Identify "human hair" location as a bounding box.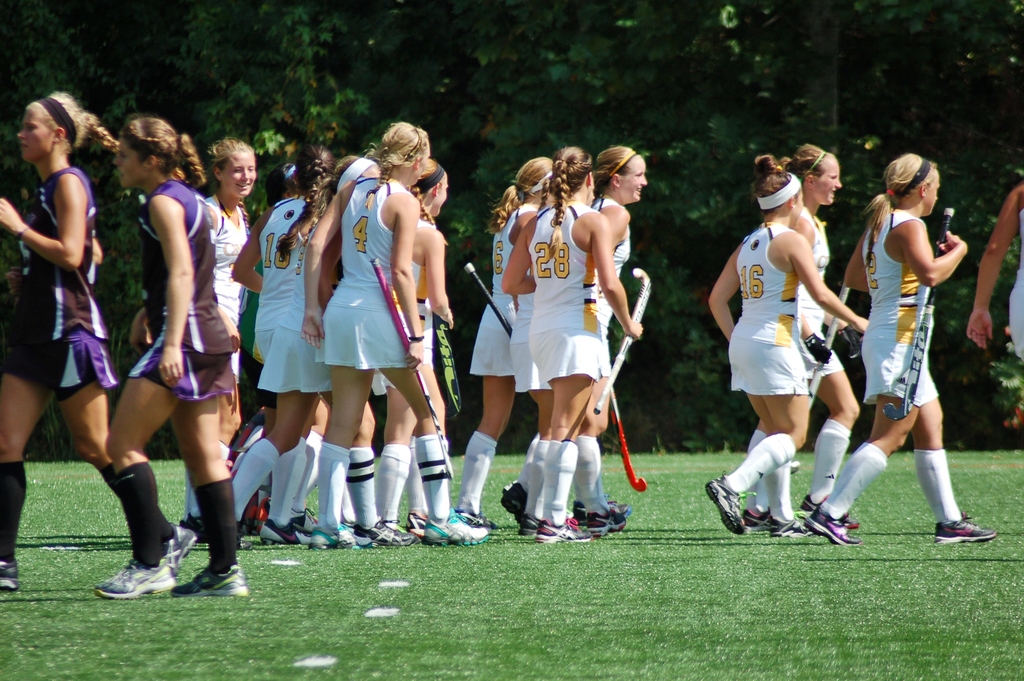
<region>88, 111, 185, 186</region>.
